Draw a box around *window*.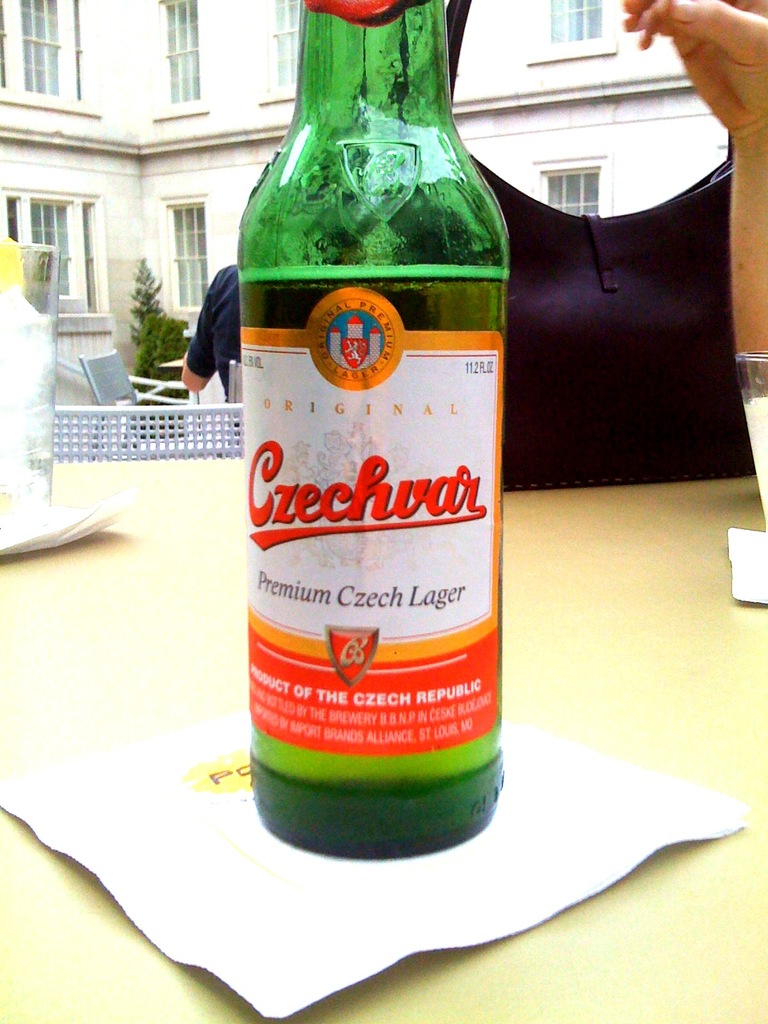
bbox=[161, 200, 206, 309].
